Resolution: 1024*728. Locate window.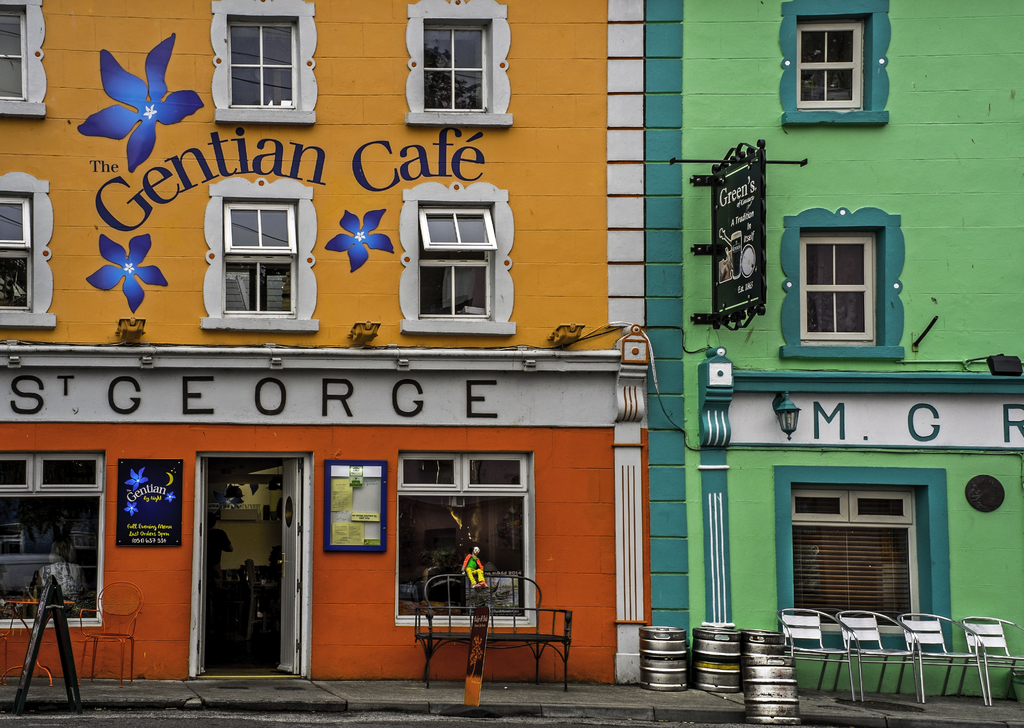
bbox=[397, 453, 538, 632].
